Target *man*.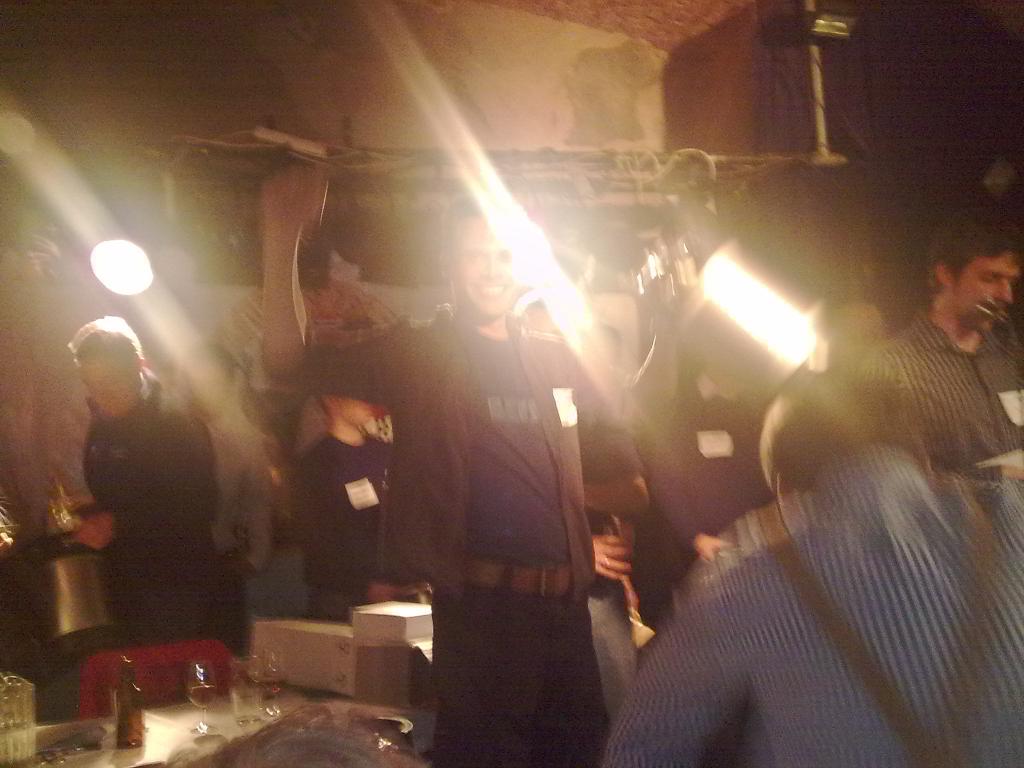
Target region: (x1=599, y1=373, x2=1023, y2=767).
